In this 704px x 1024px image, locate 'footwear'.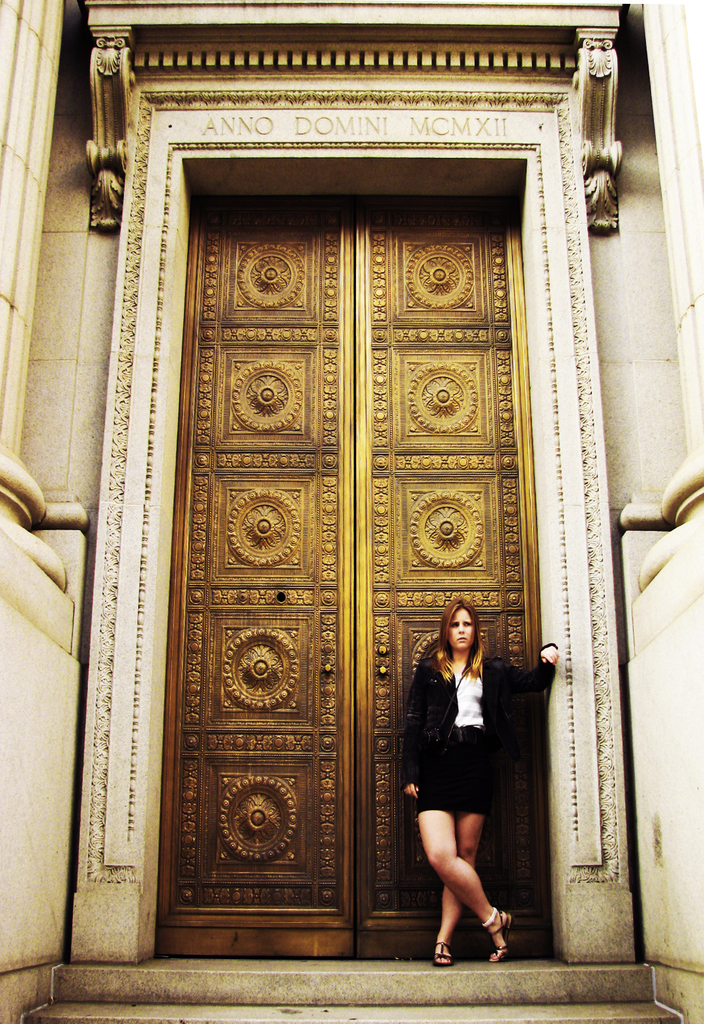
Bounding box: region(478, 901, 508, 963).
